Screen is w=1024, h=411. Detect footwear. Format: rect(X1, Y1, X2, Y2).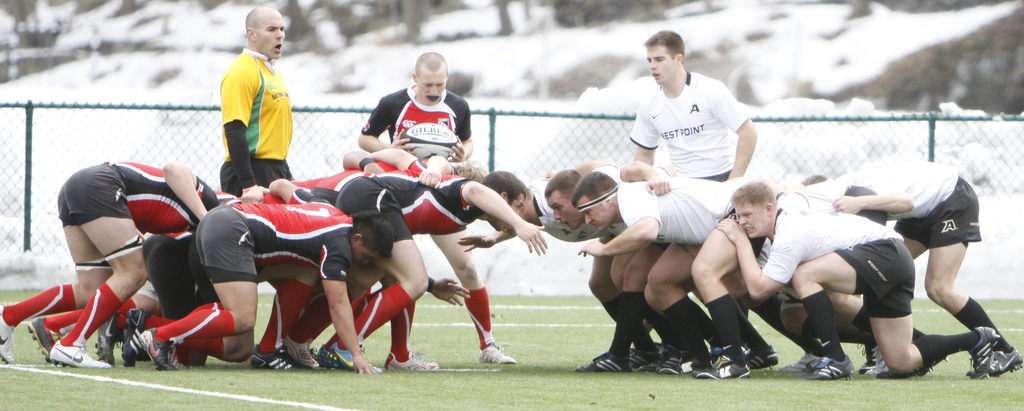
rect(851, 345, 886, 373).
